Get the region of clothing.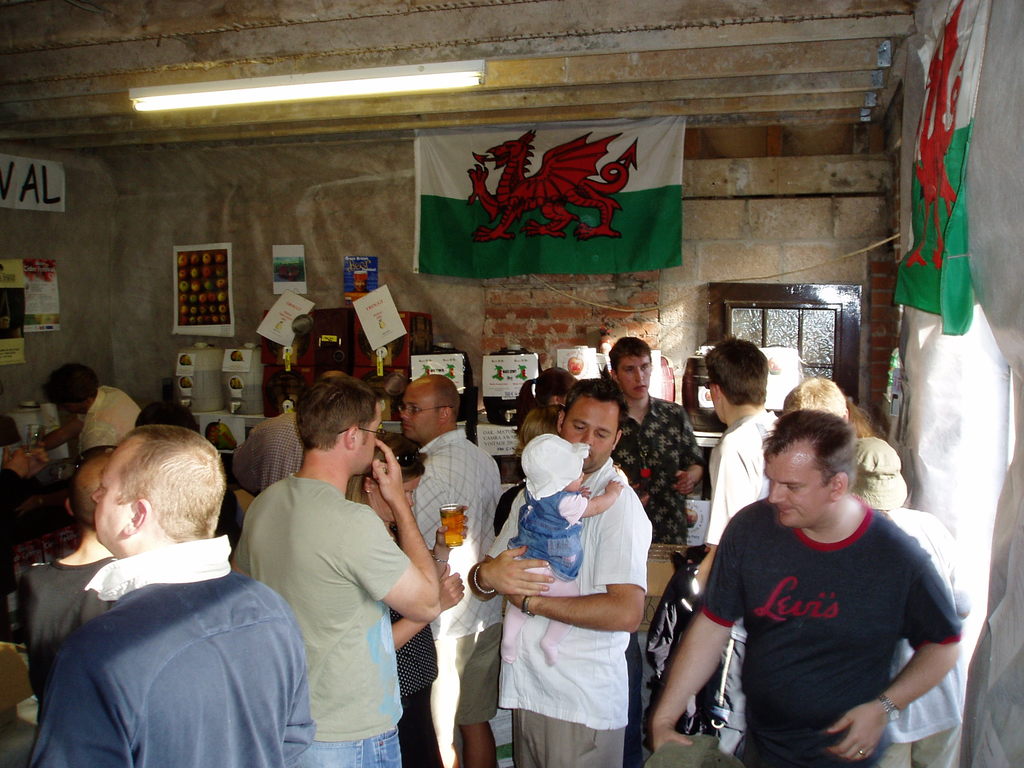
<bbox>25, 534, 319, 767</bbox>.
